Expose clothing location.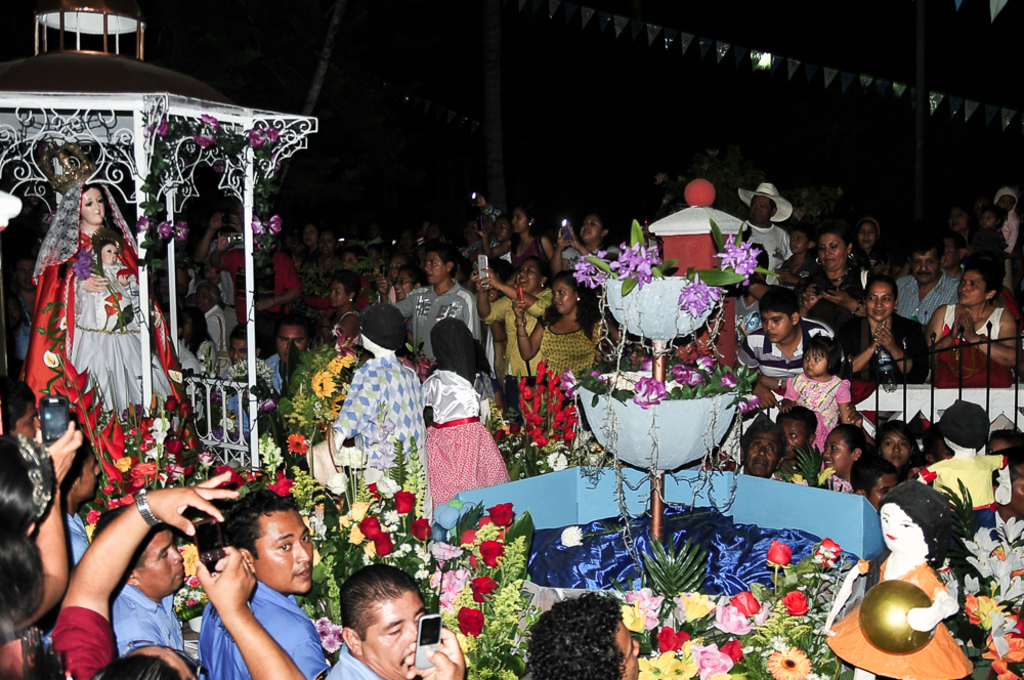
Exposed at x1=323 y1=642 x2=385 y2=679.
